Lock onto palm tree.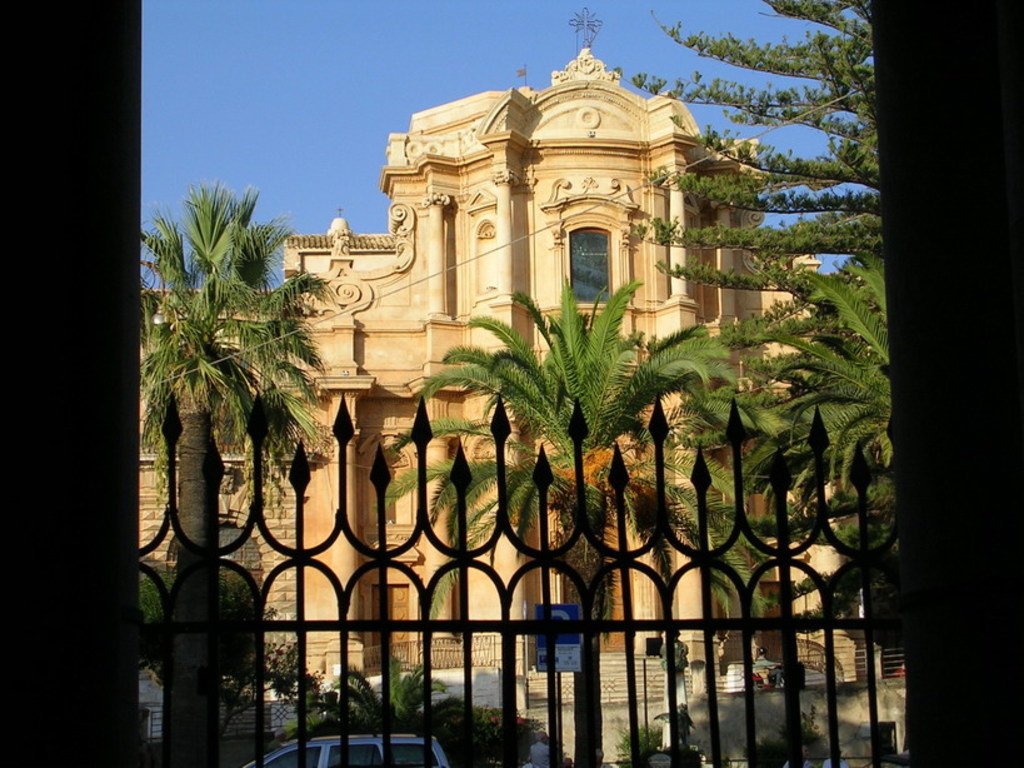
Locked: bbox(131, 183, 333, 767).
